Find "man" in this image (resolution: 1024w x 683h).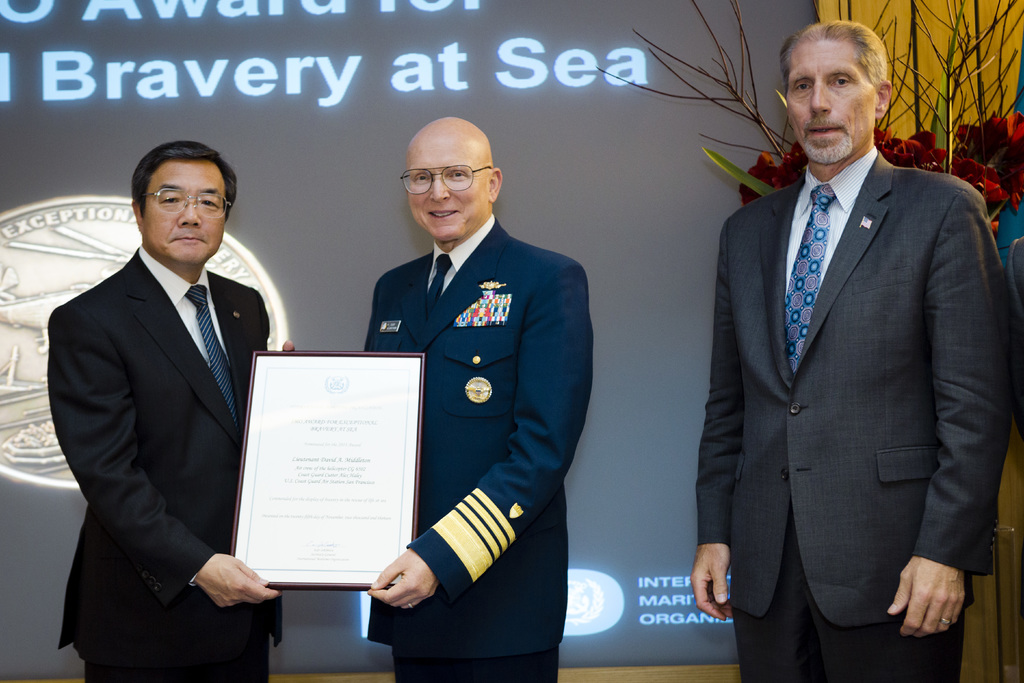
40,158,284,682.
